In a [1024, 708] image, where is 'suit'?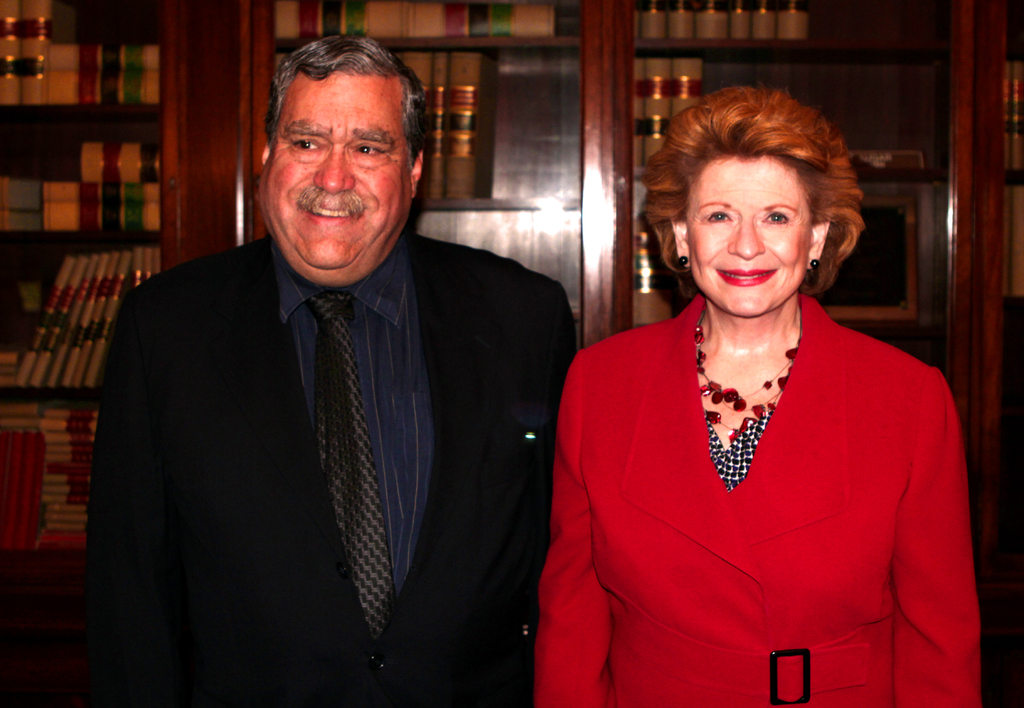
96:124:566:696.
